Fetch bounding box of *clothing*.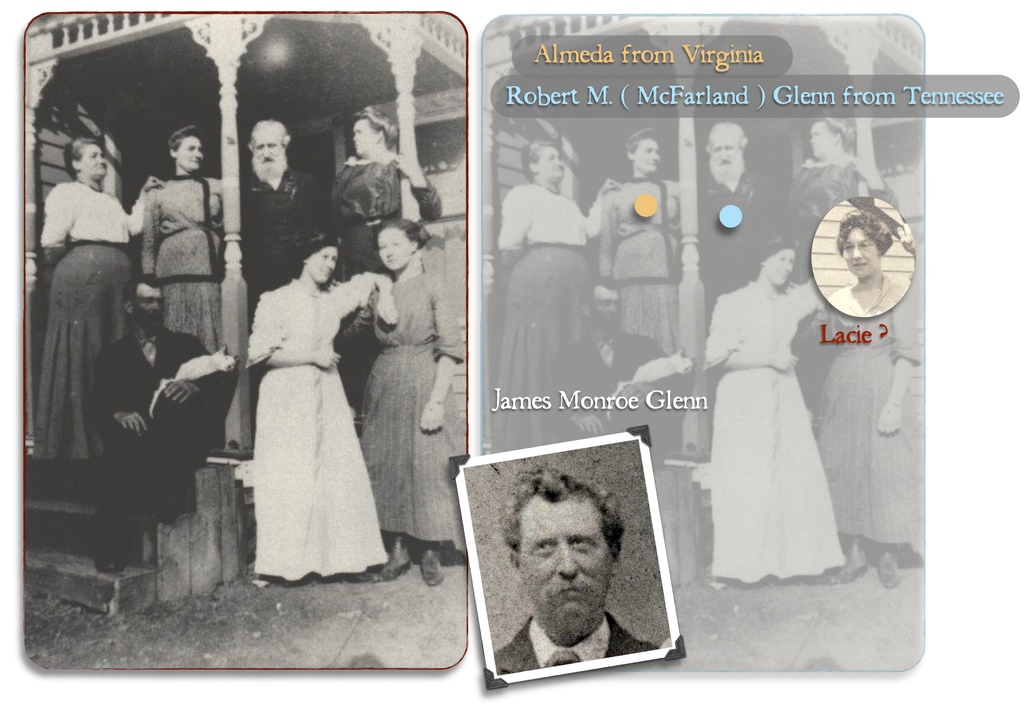
Bbox: pyautogui.locateOnScreen(786, 154, 906, 255).
